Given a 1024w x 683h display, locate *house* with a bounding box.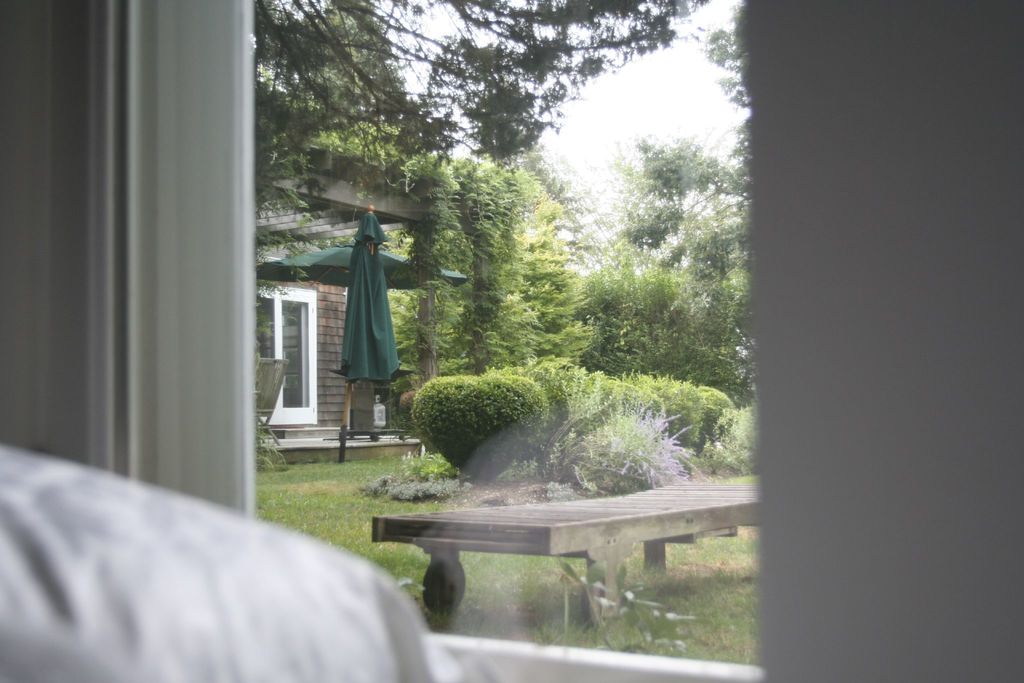
Located: [252, 135, 494, 464].
